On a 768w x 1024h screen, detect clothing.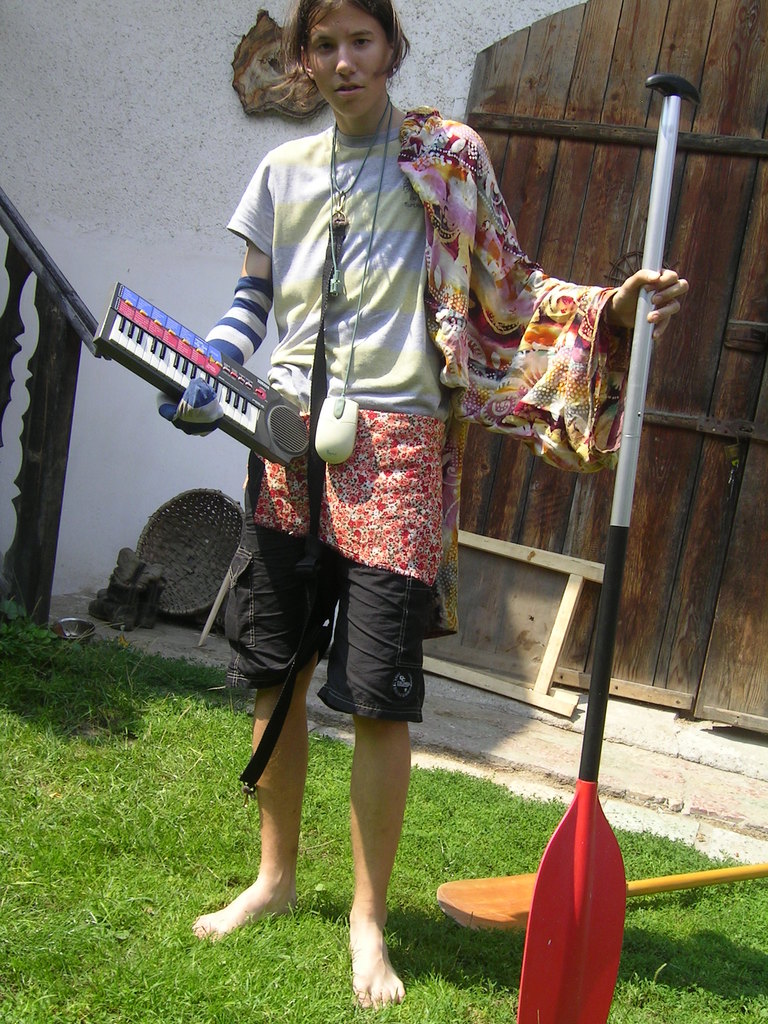
region(226, 102, 642, 837).
